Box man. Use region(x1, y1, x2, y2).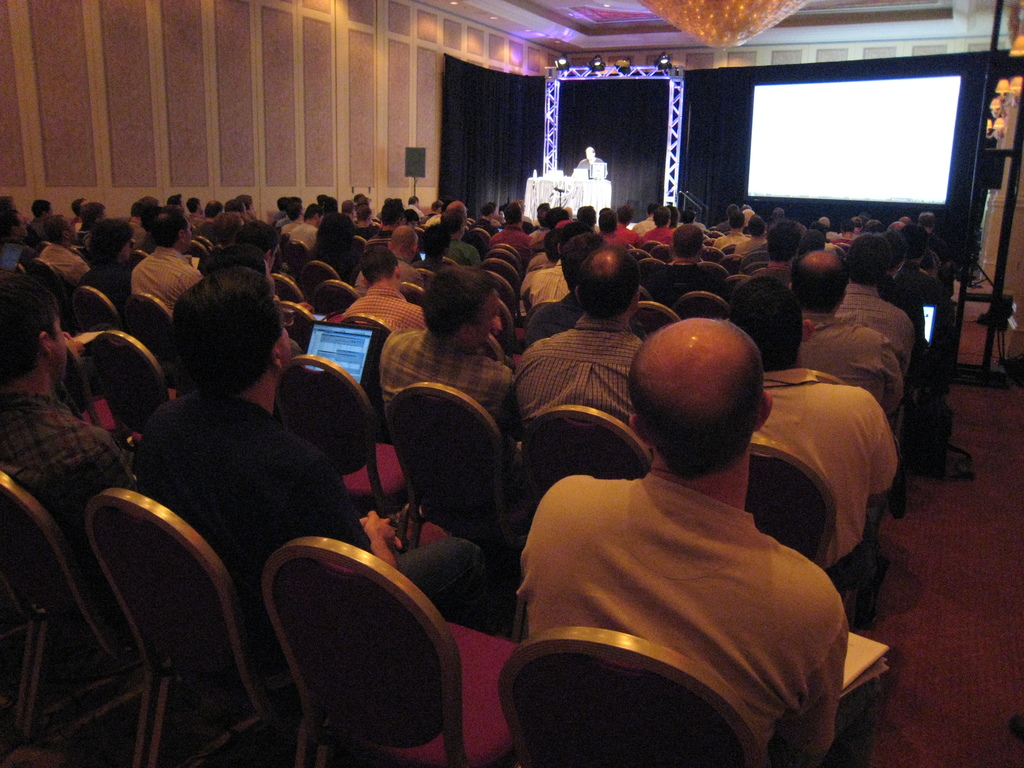
region(726, 270, 902, 630).
